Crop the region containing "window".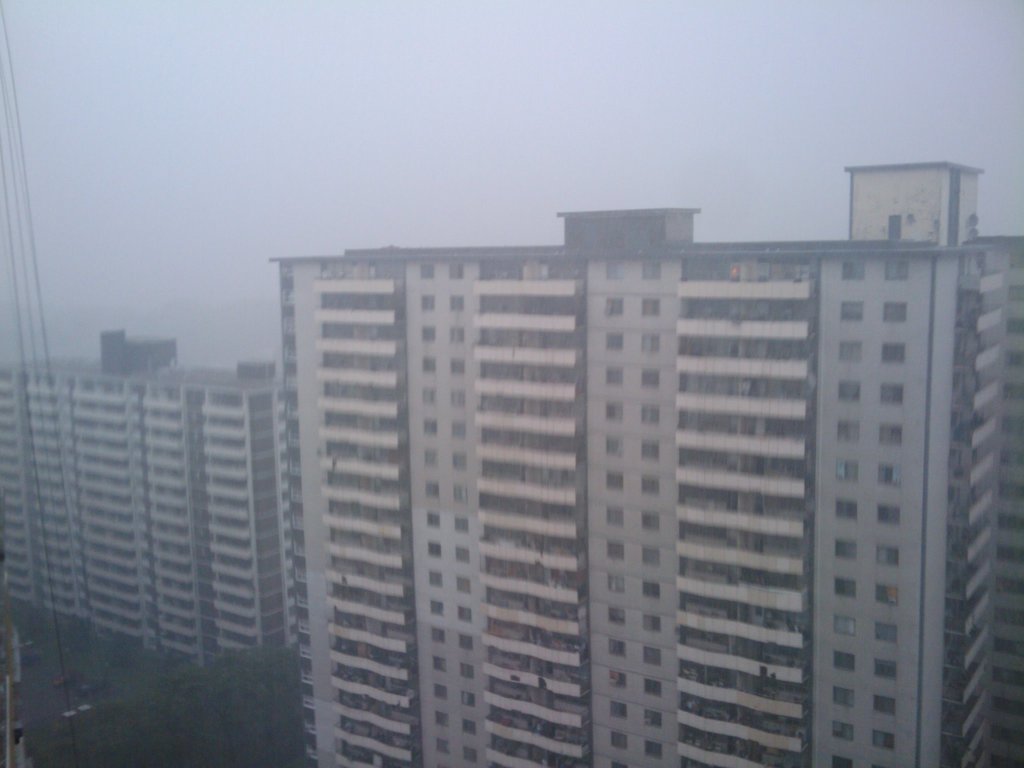
Crop region: BBox(835, 651, 858, 674).
